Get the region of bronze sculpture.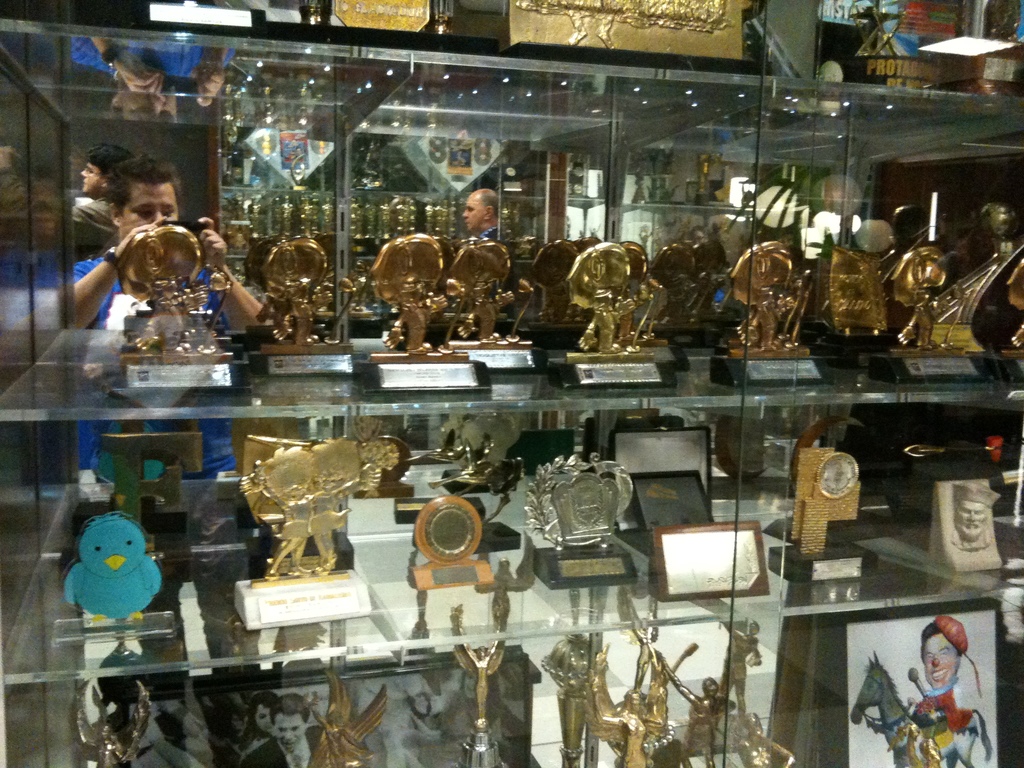
box(725, 238, 813, 361).
